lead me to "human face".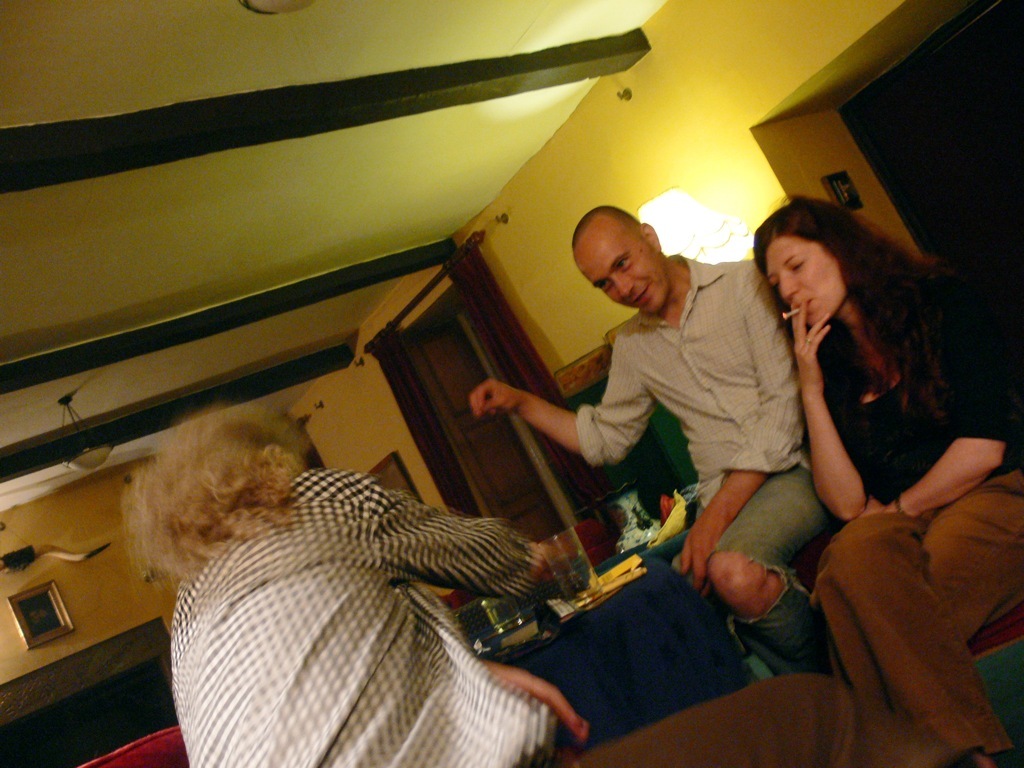
Lead to (769, 236, 842, 331).
